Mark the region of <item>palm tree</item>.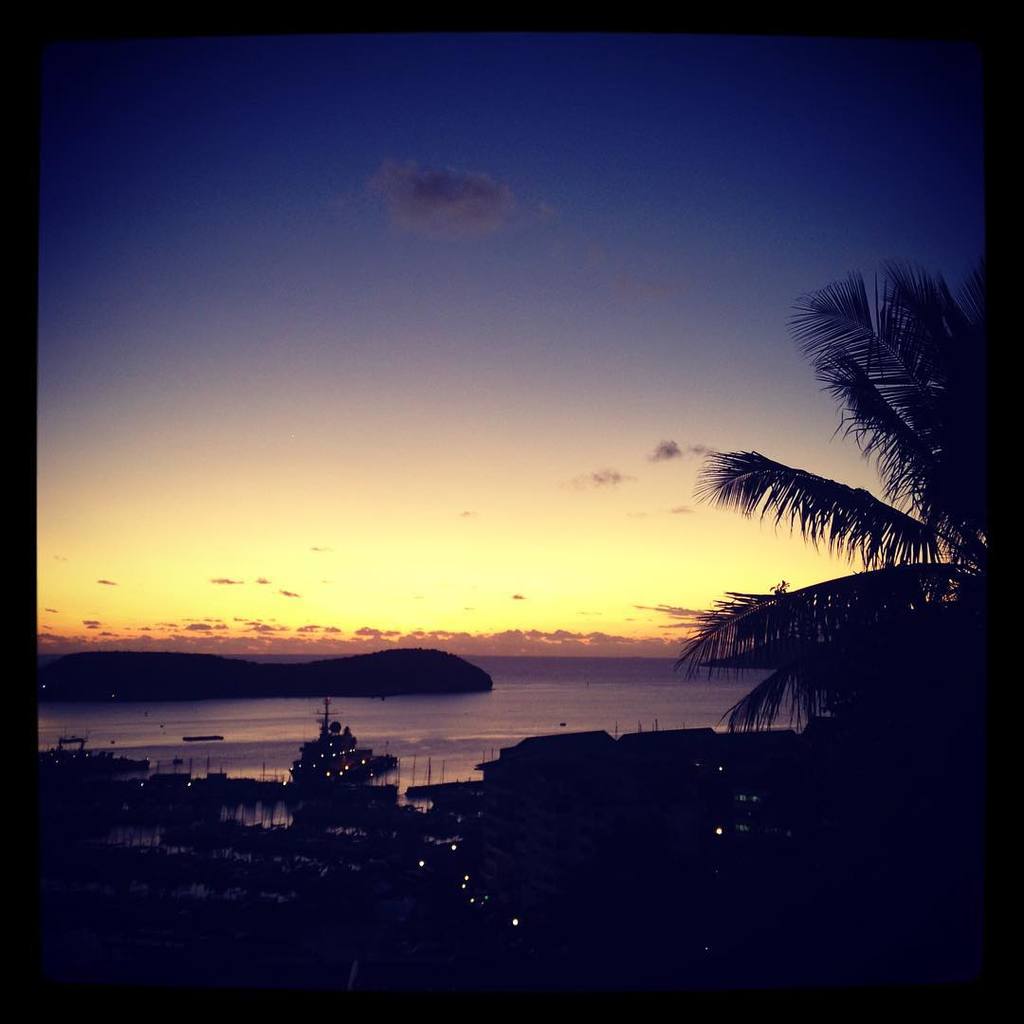
Region: box=[680, 246, 969, 833].
